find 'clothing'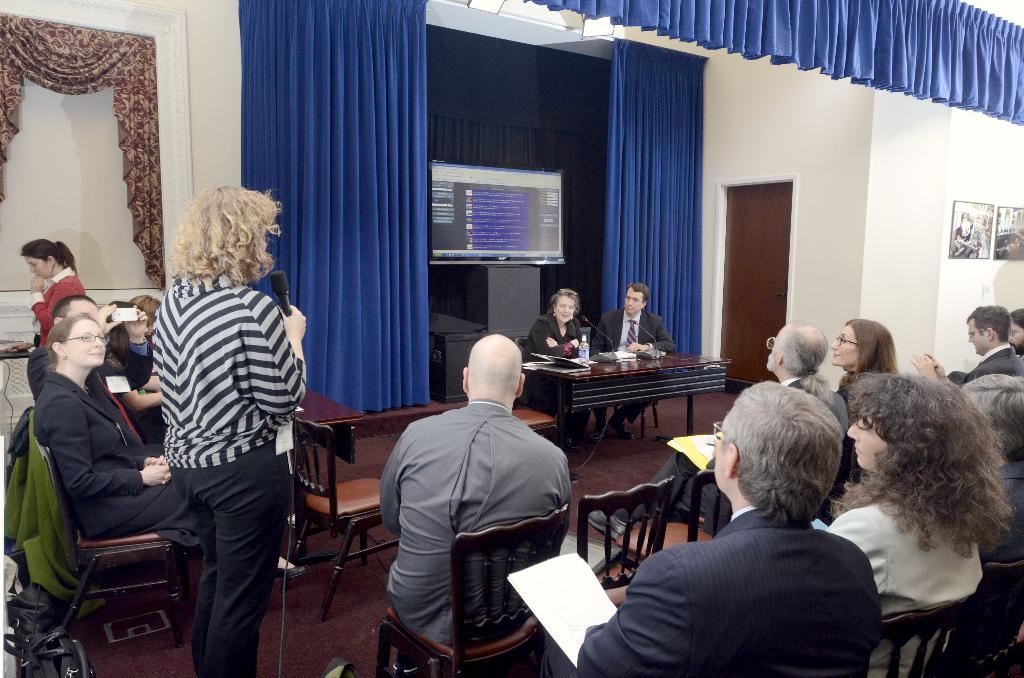
x1=368 y1=398 x2=575 y2=657
